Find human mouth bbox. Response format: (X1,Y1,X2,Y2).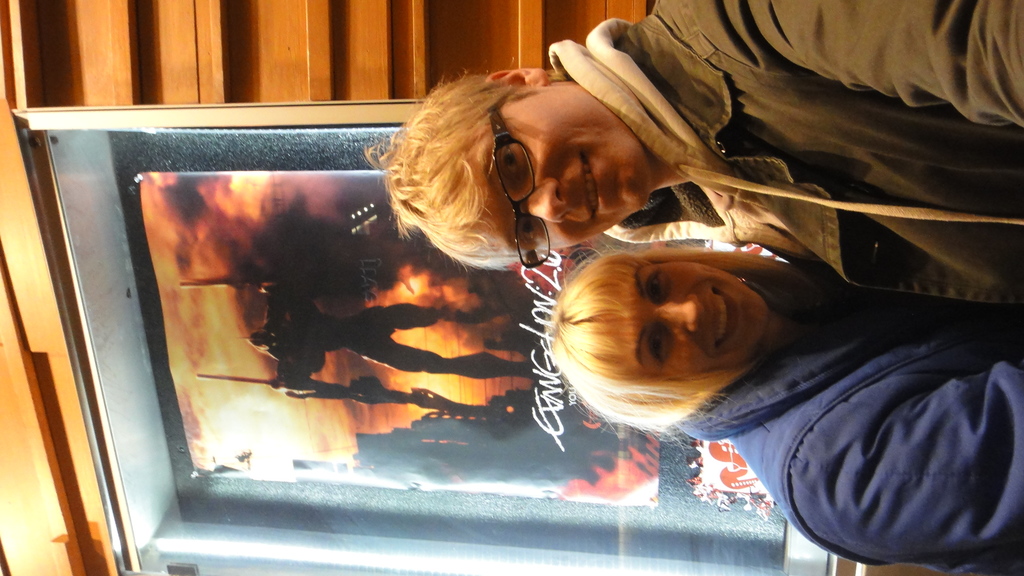
(580,149,601,219).
